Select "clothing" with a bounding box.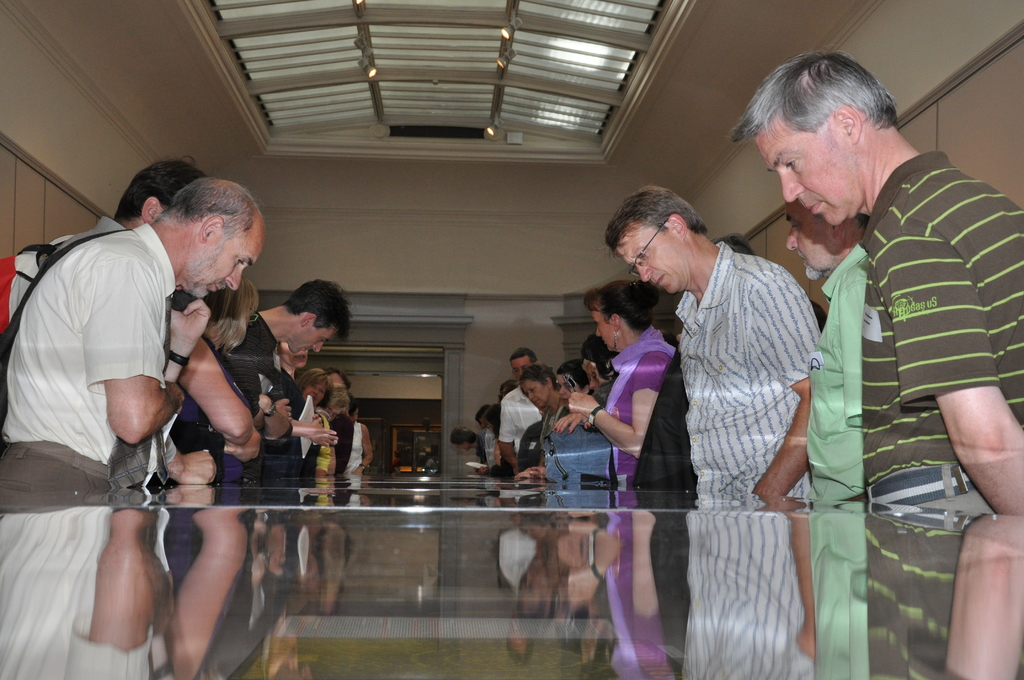
box(860, 150, 1023, 521).
